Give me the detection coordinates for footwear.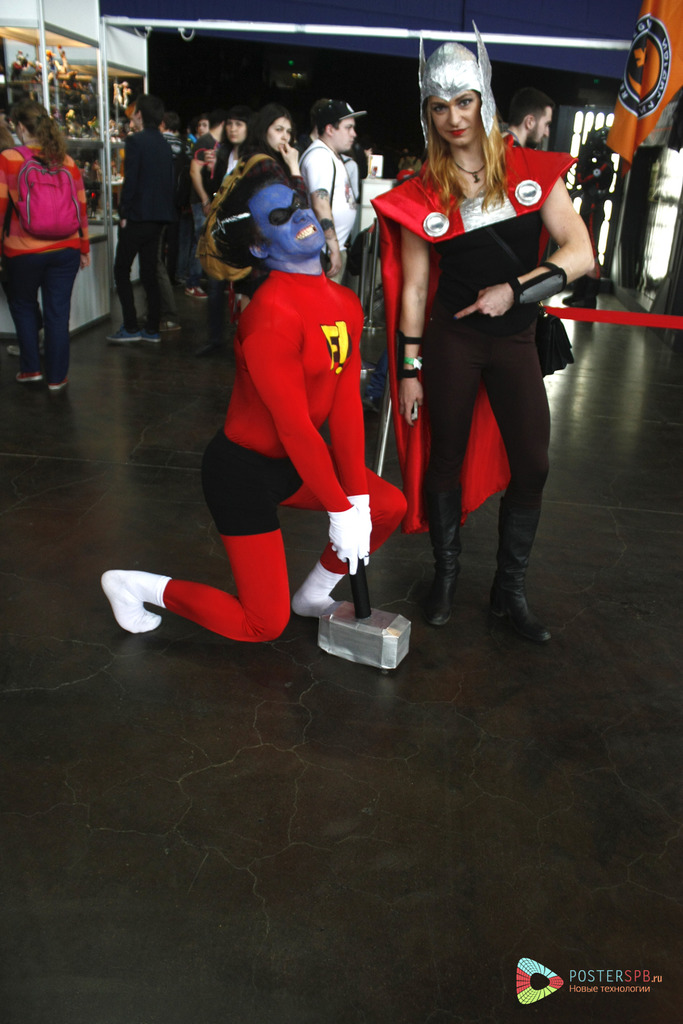
pyautogui.locateOnScreen(364, 392, 383, 413).
